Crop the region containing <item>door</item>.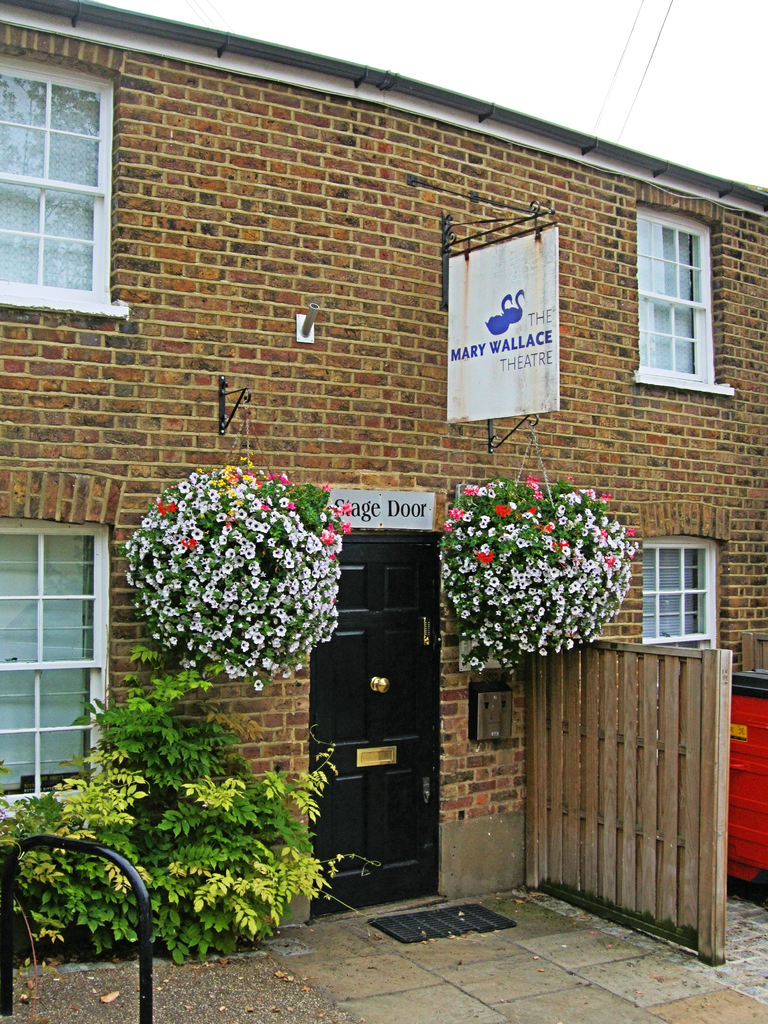
Crop region: <bbox>325, 505, 445, 885</bbox>.
